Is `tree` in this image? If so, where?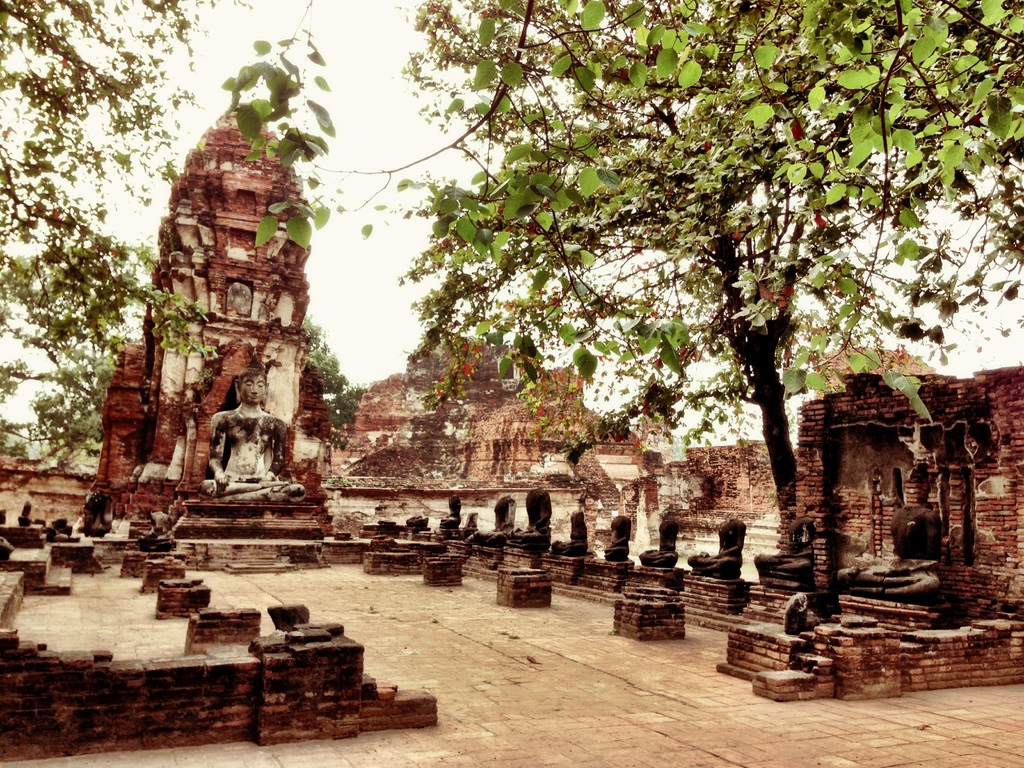
Yes, at <box>0,0,255,471</box>.
